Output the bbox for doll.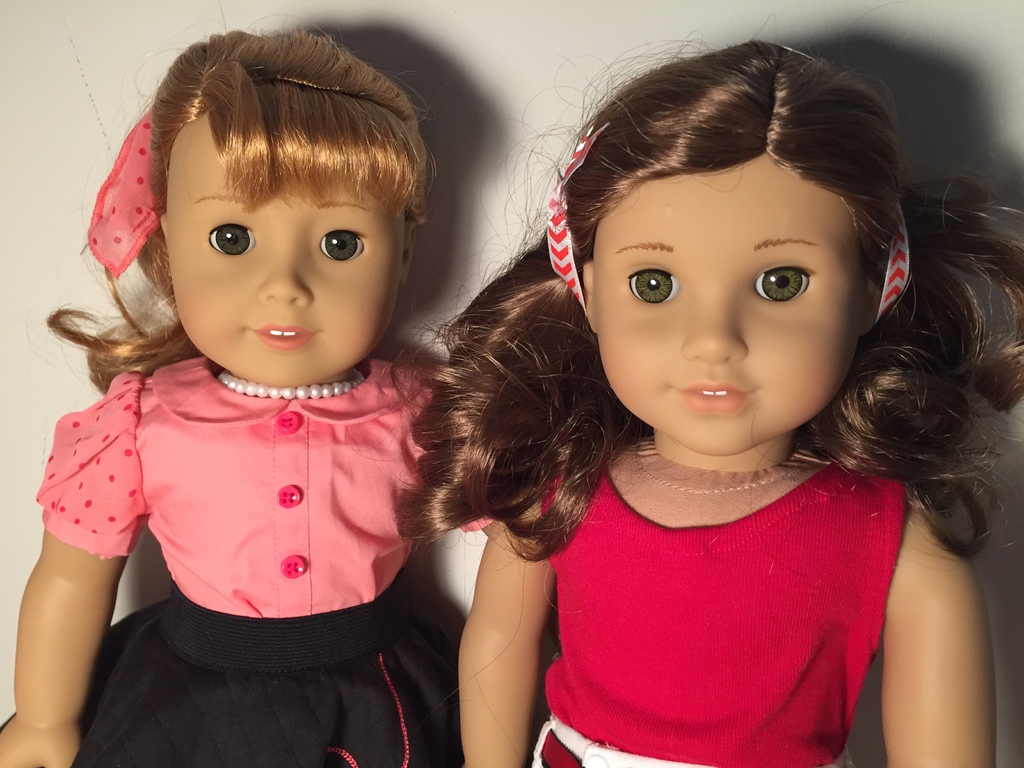
(x1=0, y1=28, x2=486, y2=767).
